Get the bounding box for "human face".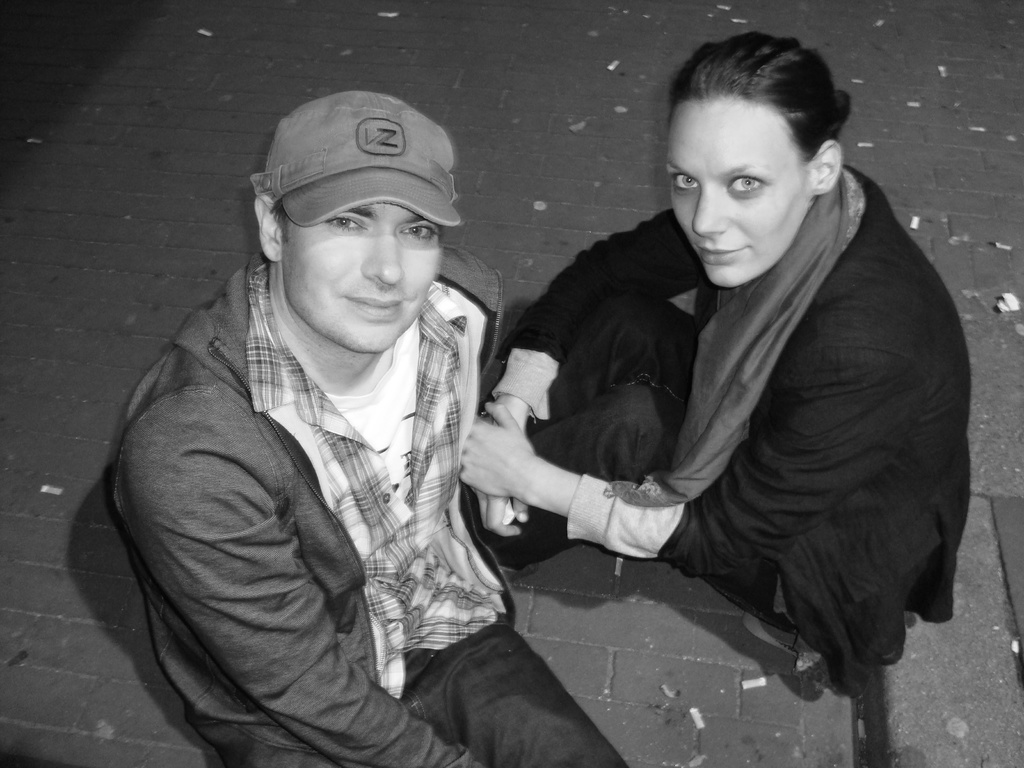
BBox(666, 94, 810, 285).
